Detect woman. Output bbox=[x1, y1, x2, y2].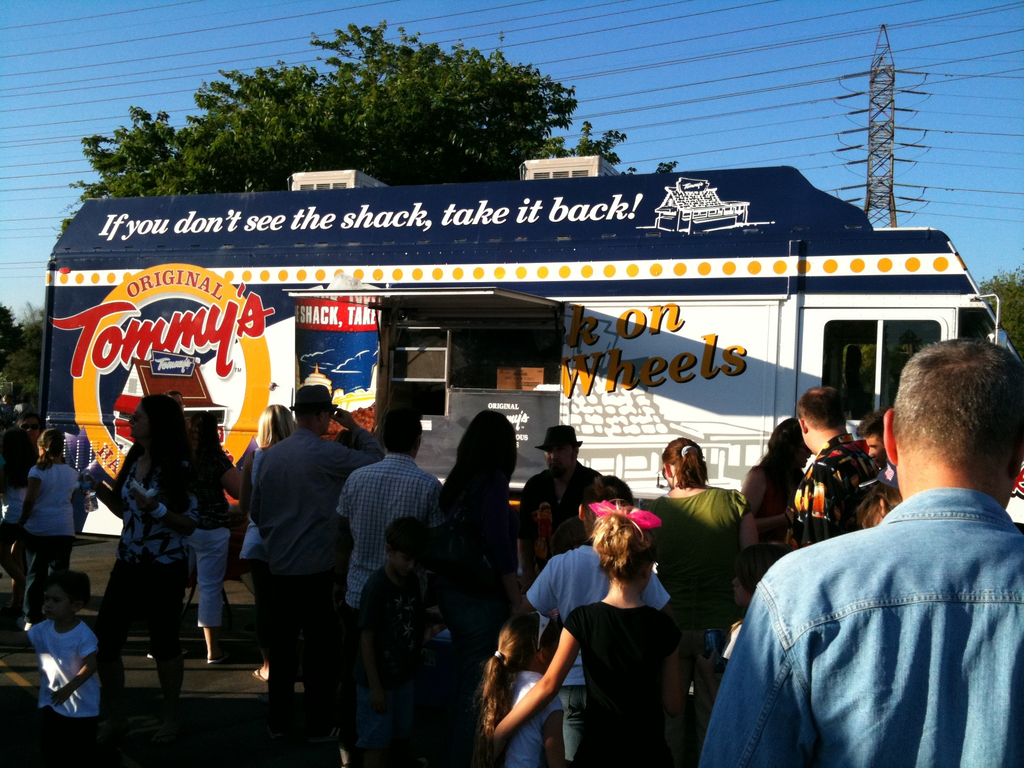
bbox=[242, 401, 305, 692].
